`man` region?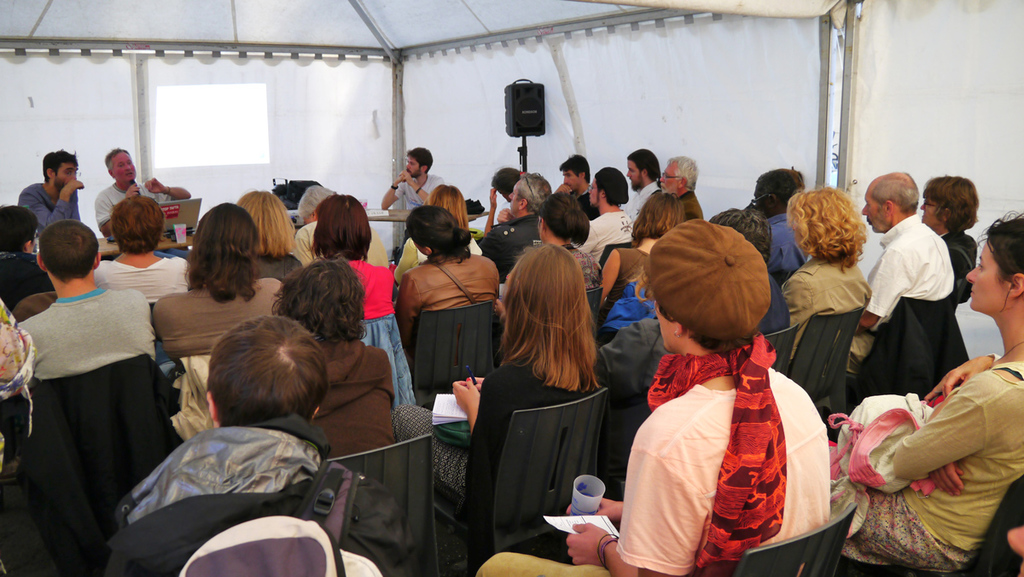
left=653, top=149, right=707, bottom=224
